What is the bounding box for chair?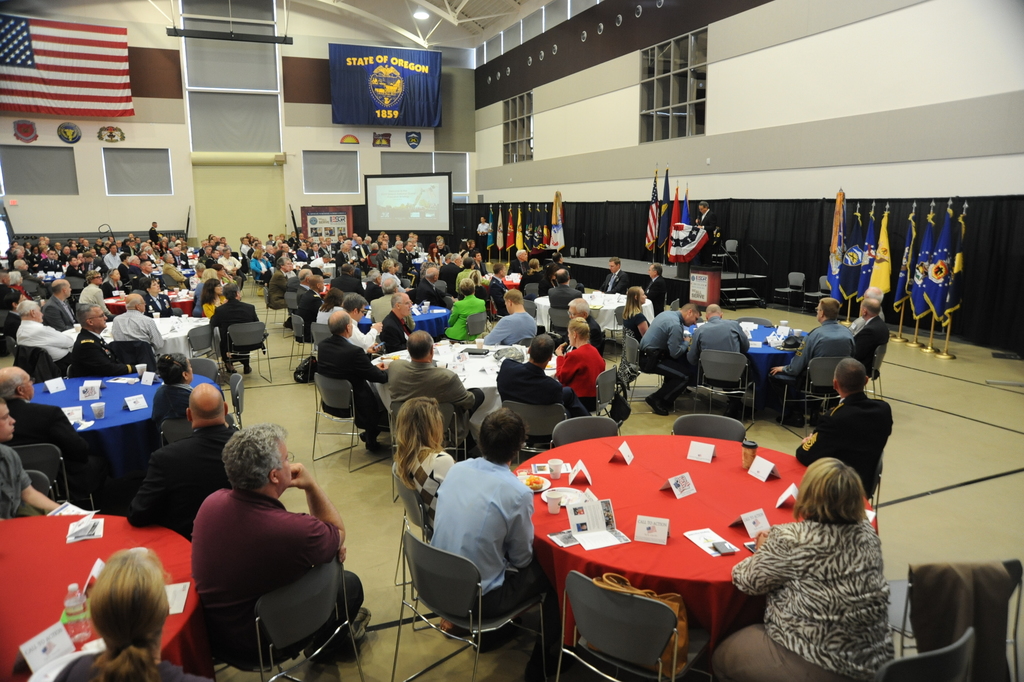
l=797, t=277, r=829, b=313.
